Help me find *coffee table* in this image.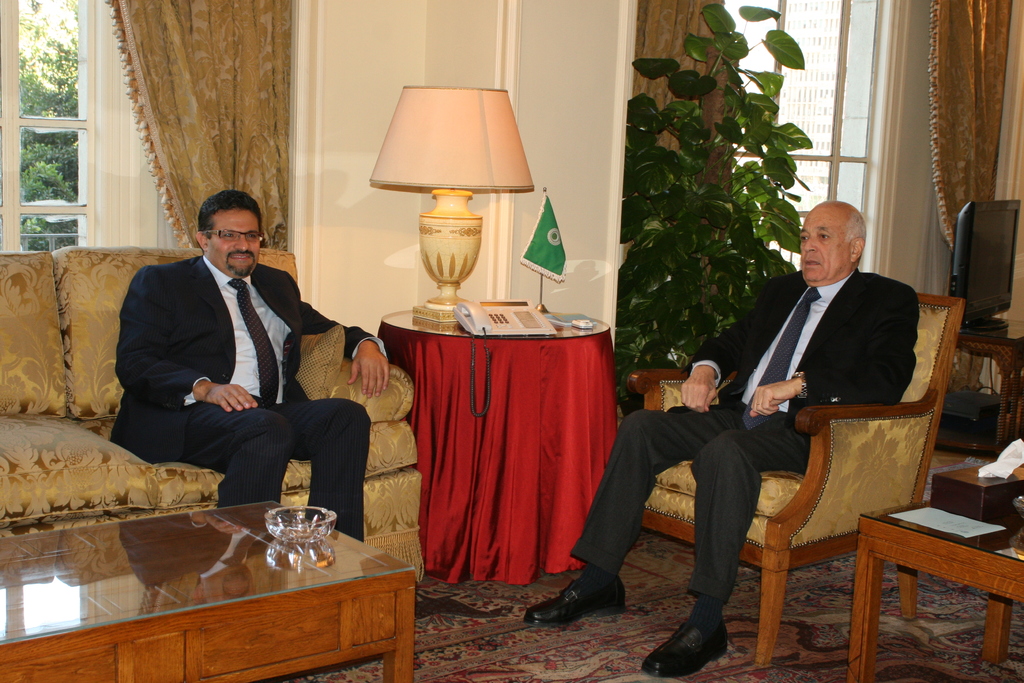
Found it: Rect(854, 473, 1012, 662).
